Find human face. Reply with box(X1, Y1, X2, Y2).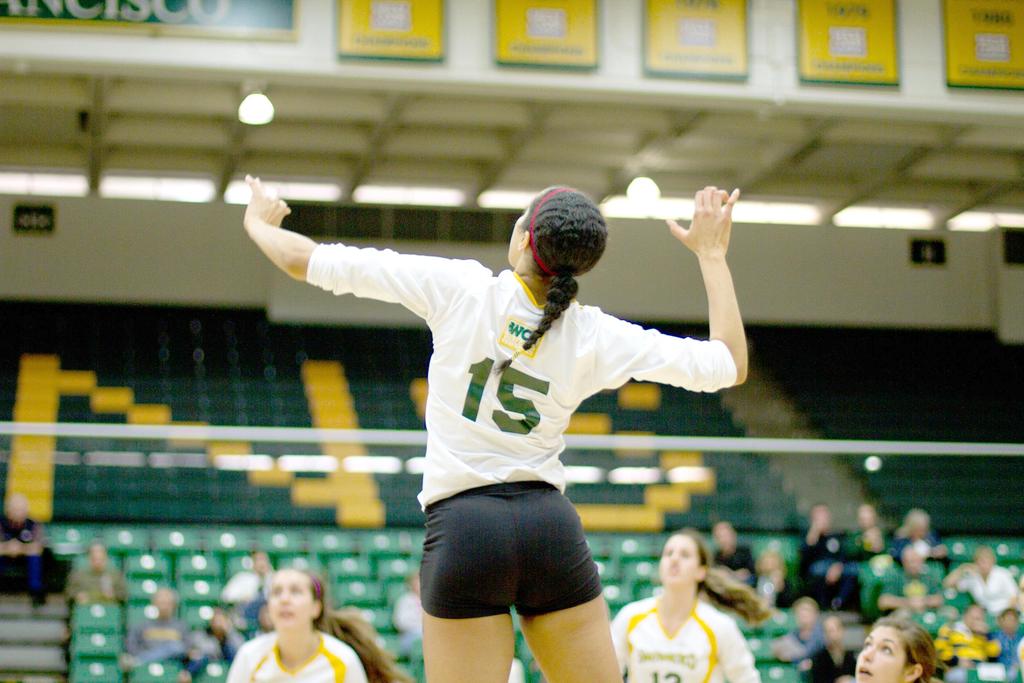
box(856, 622, 908, 682).
